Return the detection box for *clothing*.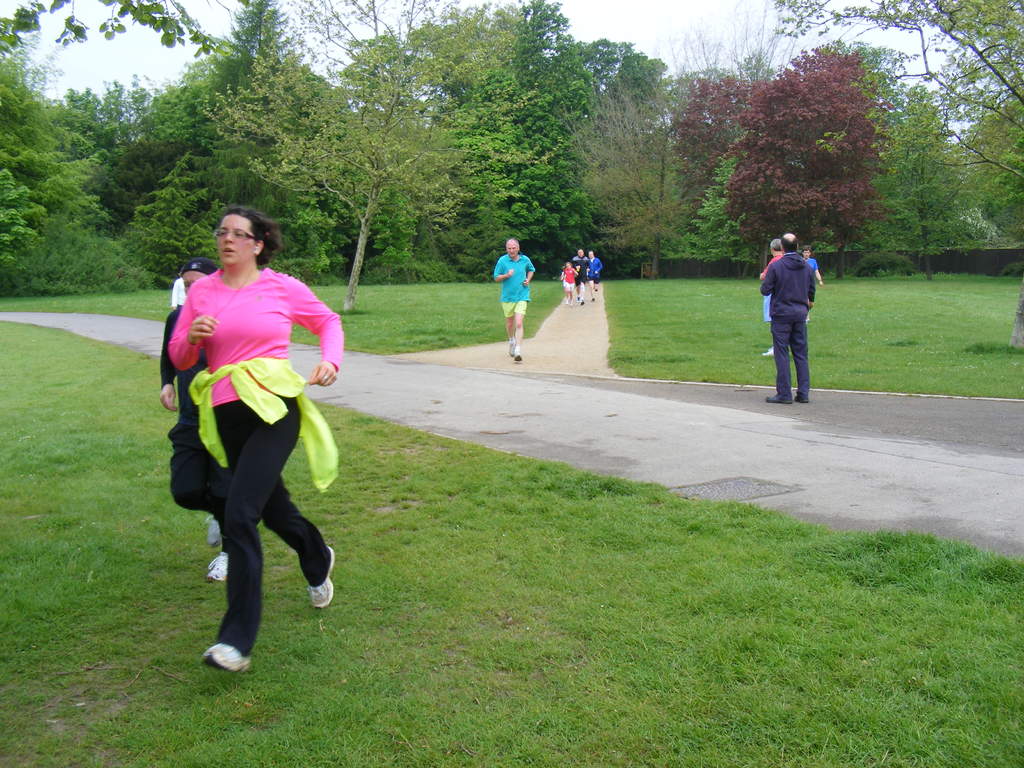
764 251 822 401.
